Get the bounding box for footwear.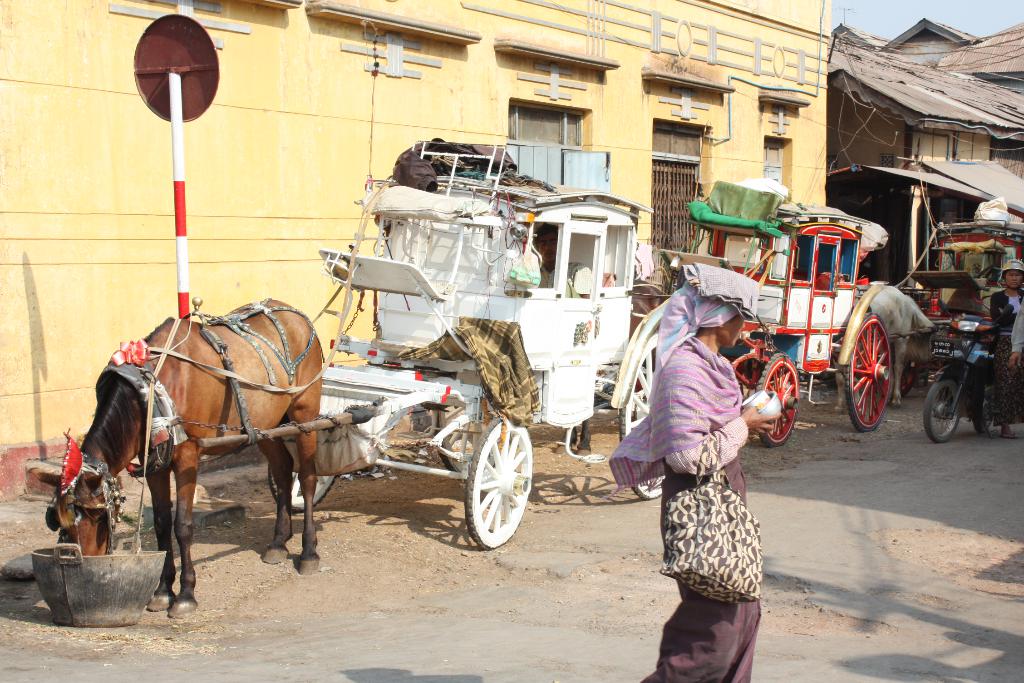
{"left": 1000, "top": 432, "right": 1016, "bottom": 441}.
